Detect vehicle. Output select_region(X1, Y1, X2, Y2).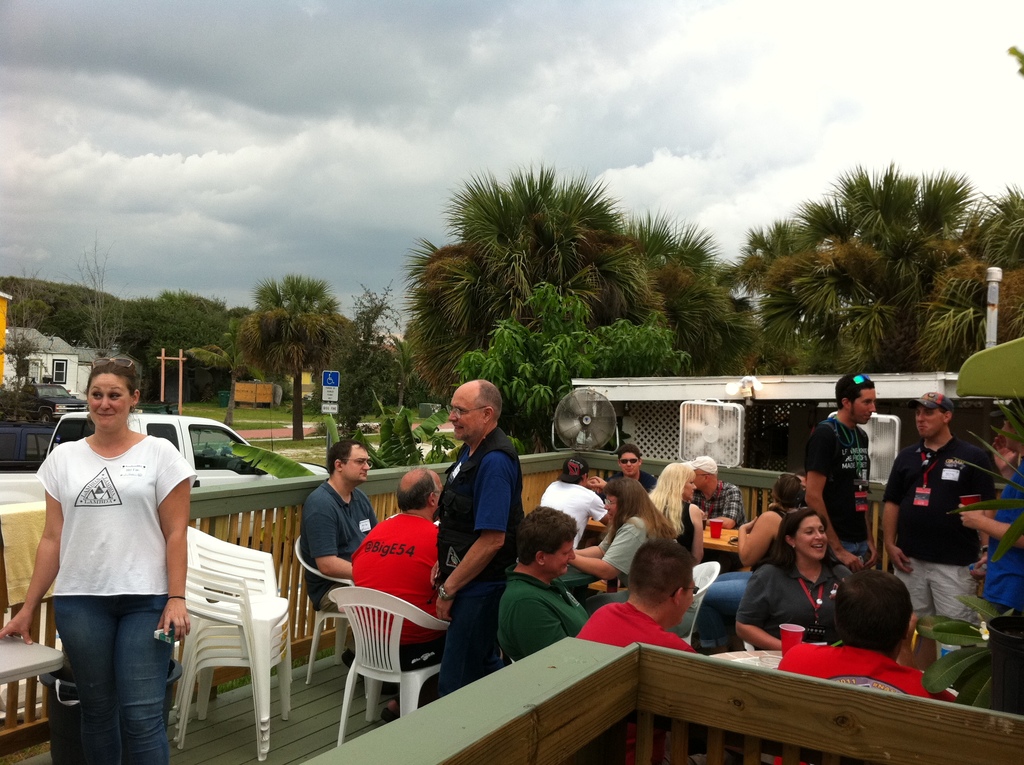
select_region(0, 381, 86, 423).
